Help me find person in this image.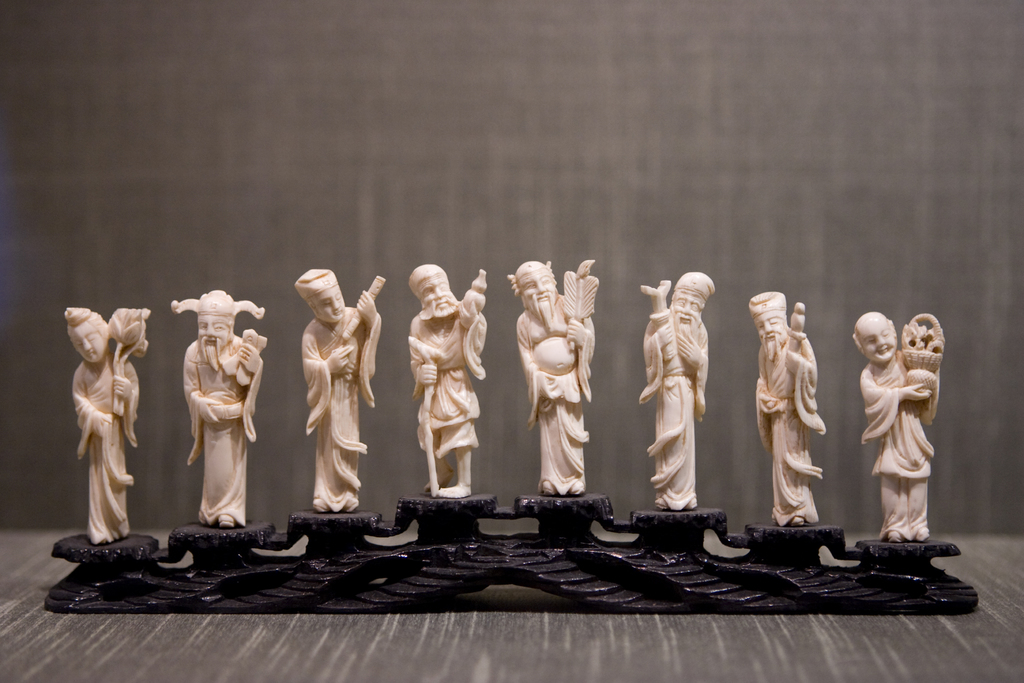
Found it: left=179, top=290, right=273, bottom=523.
